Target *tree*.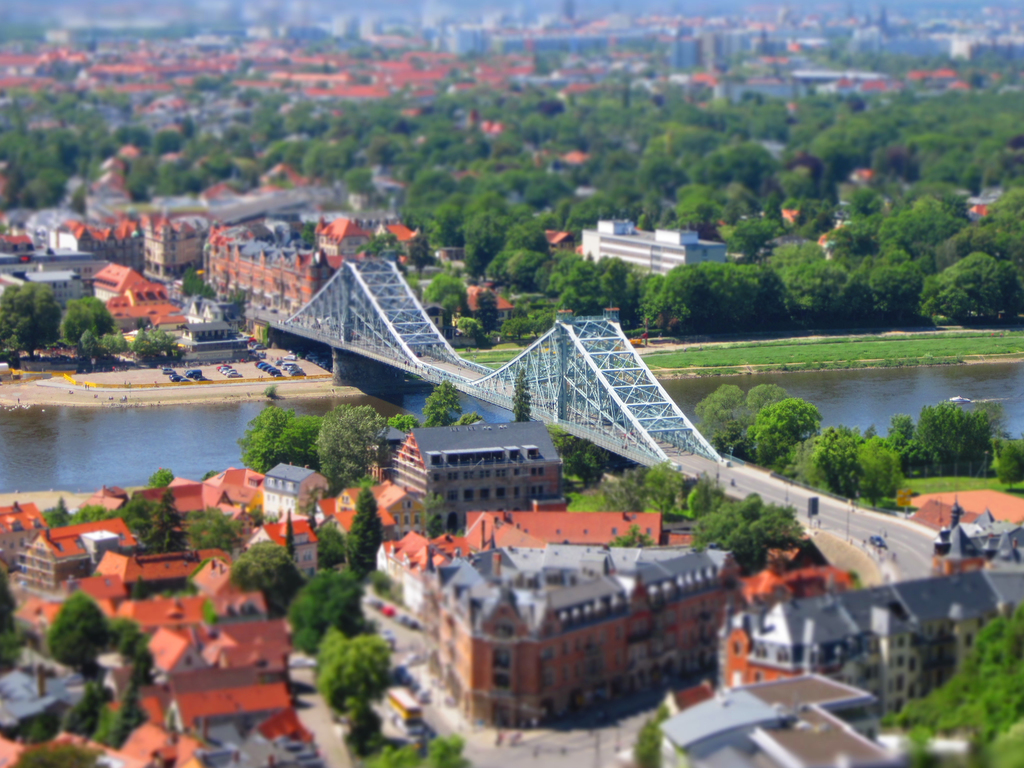
Target region: {"left": 284, "top": 561, "right": 367, "bottom": 659}.
